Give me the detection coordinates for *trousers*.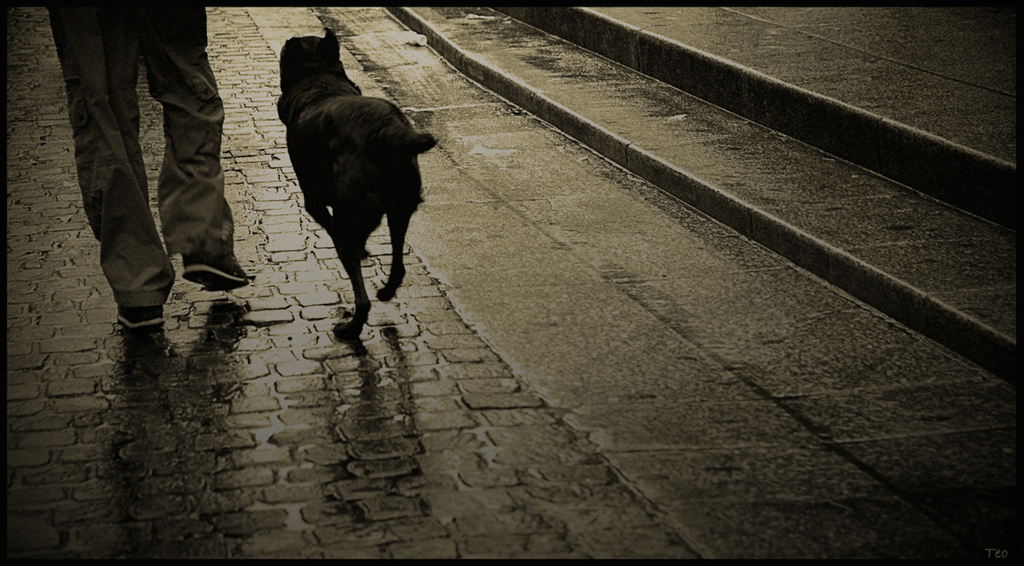
[x1=49, y1=0, x2=236, y2=311].
